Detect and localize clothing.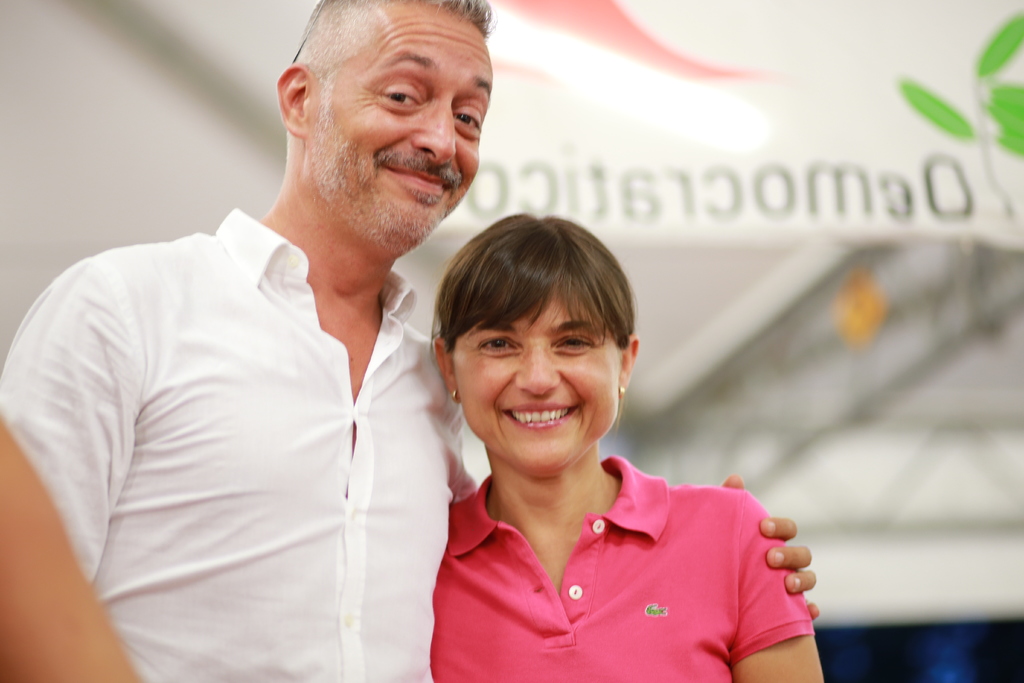
Localized at BBox(432, 451, 811, 682).
